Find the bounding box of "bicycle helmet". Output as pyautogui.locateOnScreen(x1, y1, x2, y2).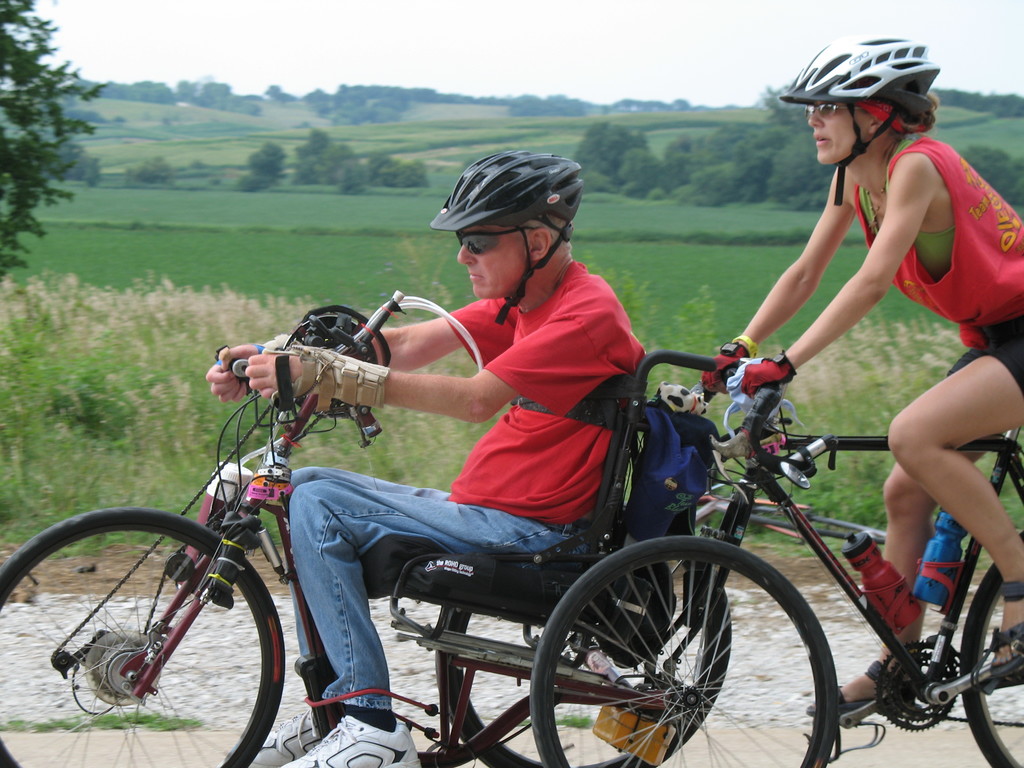
pyautogui.locateOnScreen(428, 150, 573, 316).
